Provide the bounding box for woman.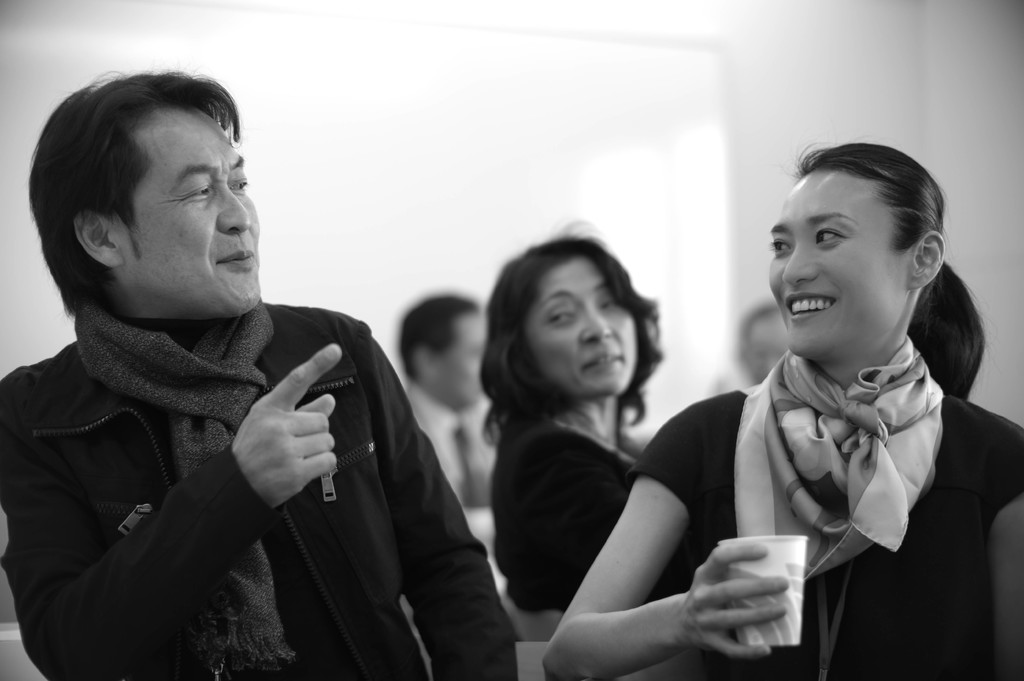
select_region(576, 133, 982, 677).
